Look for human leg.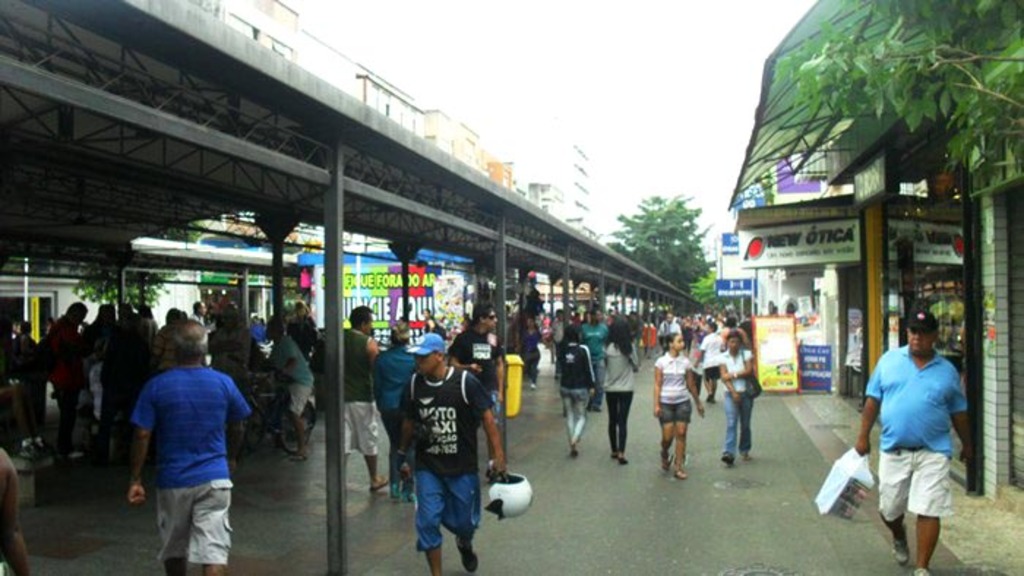
Found: detection(878, 450, 910, 557).
